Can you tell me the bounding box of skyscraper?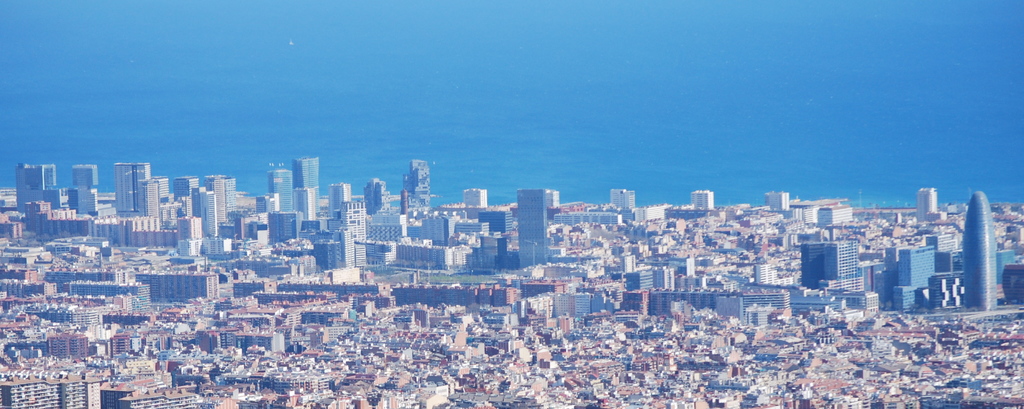
bbox(293, 158, 321, 213).
